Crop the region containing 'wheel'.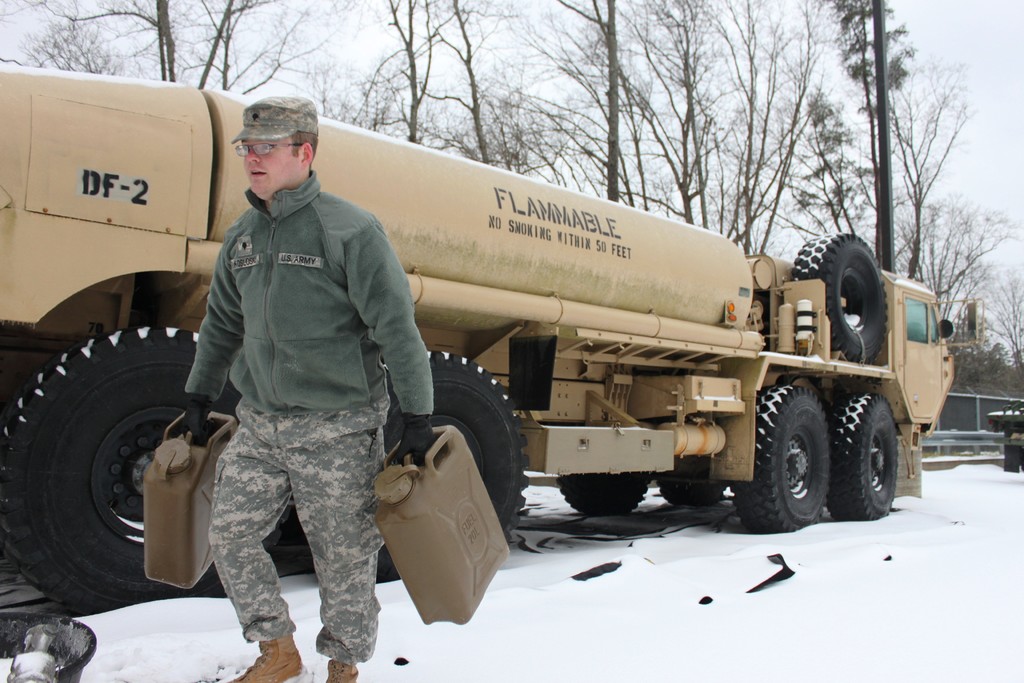
Crop region: pyautogui.locateOnScreen(375, 350, 530, 582).
